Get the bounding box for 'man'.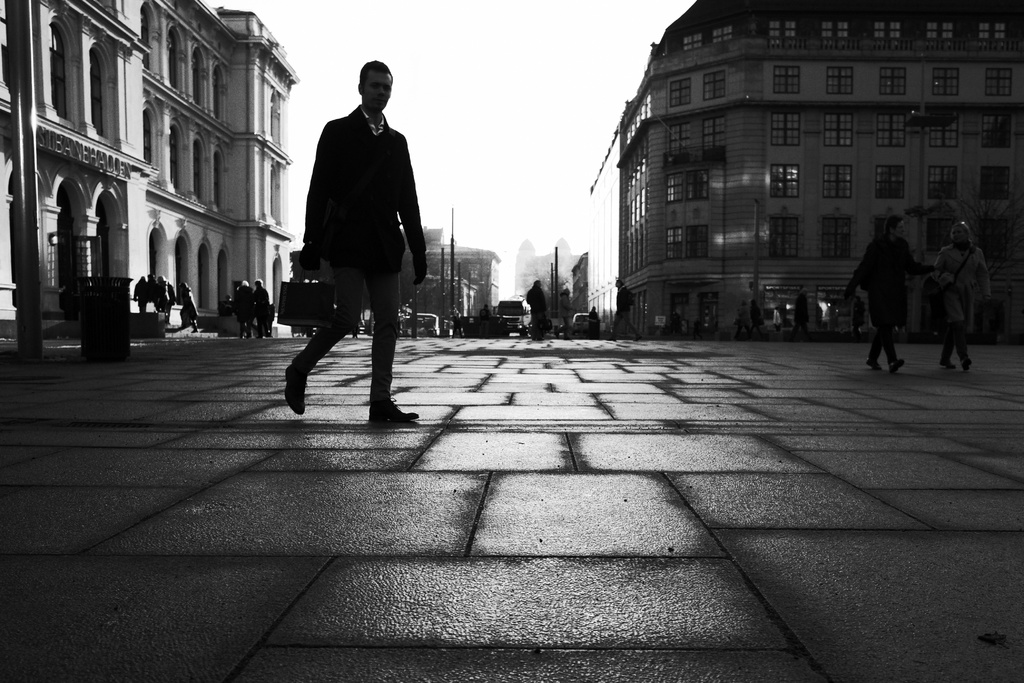
box=[478, 299, 491, 338].
